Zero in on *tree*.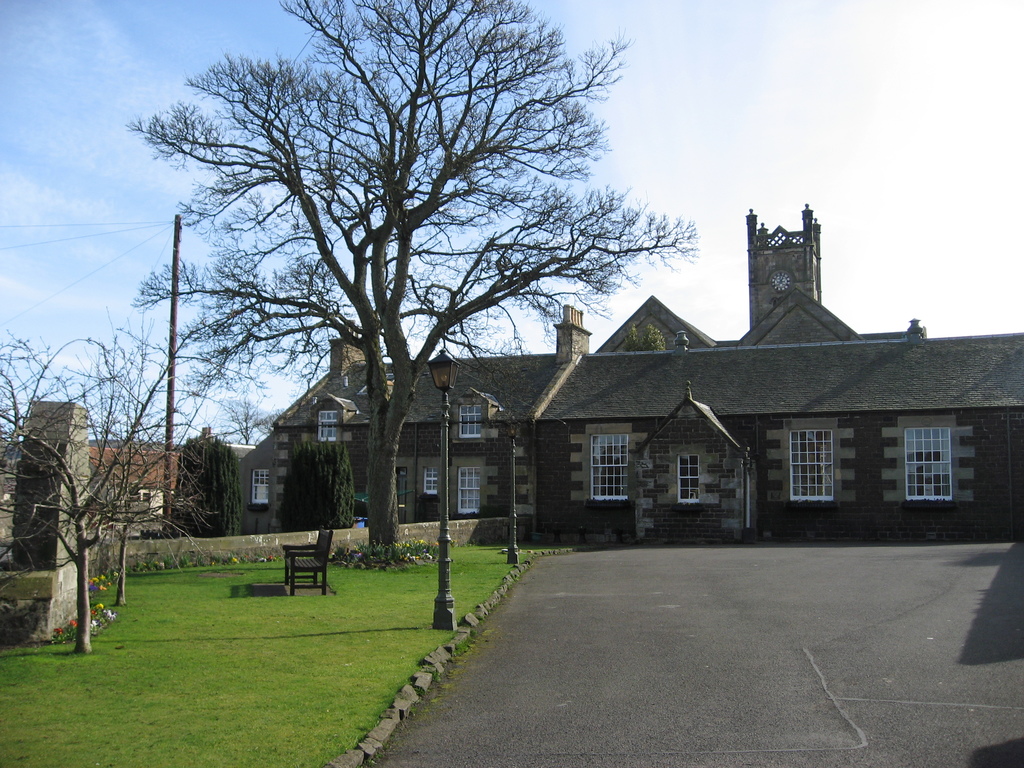
Zeroed in: x1=12 y1=376 x2=157 y2=636.
